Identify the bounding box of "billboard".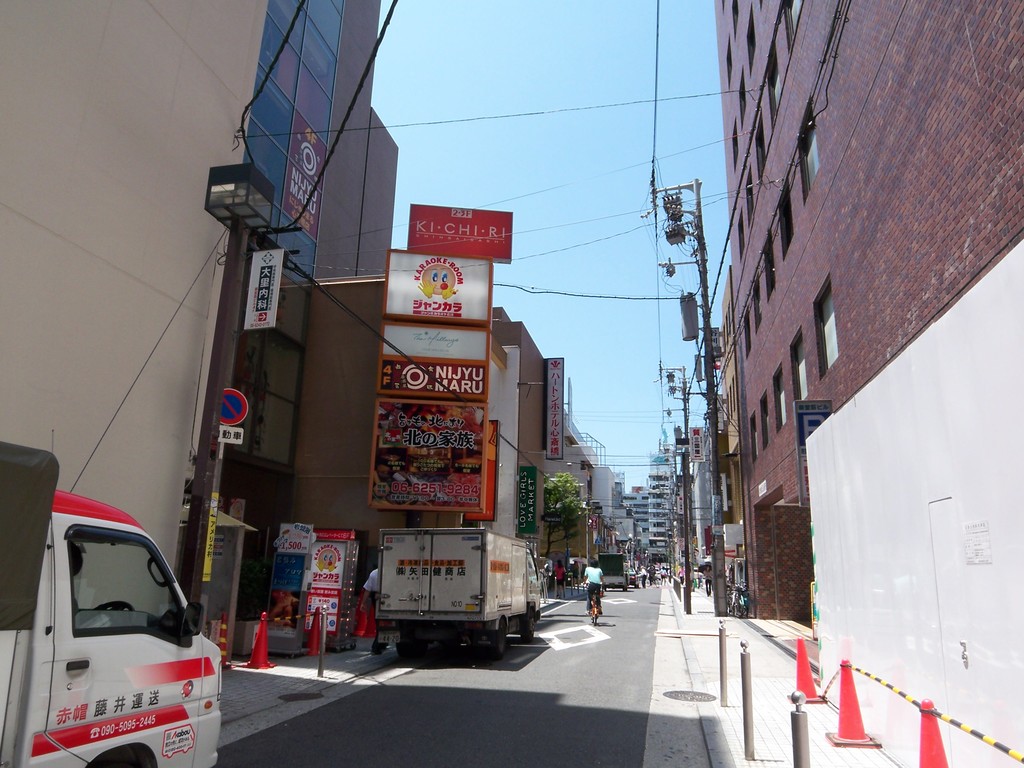
rect(535, 355, 561, 451).
